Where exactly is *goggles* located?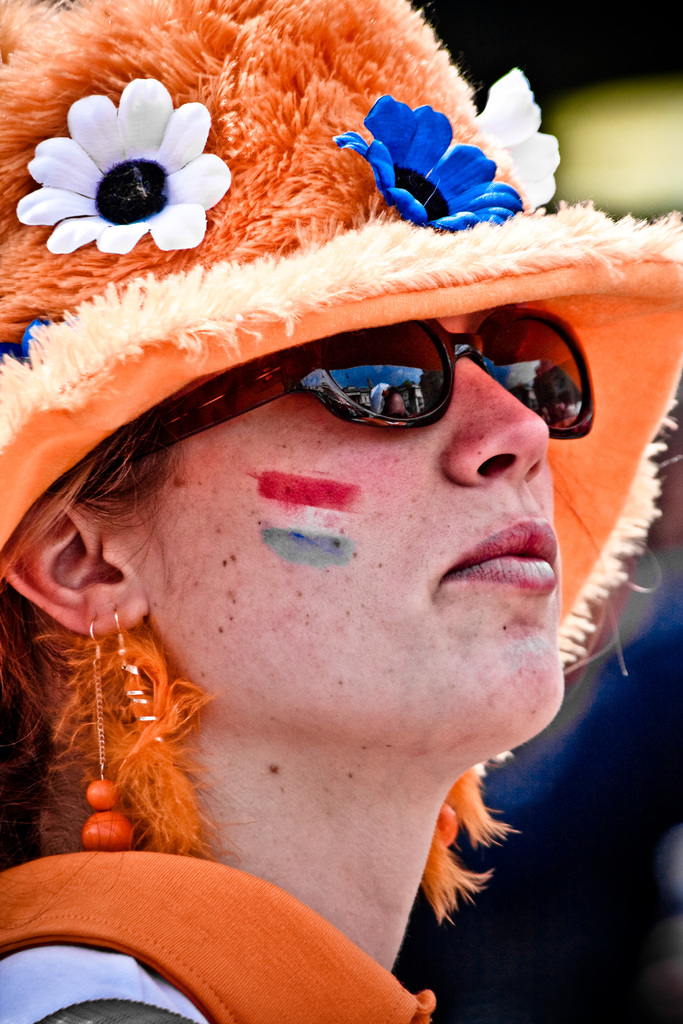
Its bounding box is [177,290,636,446].
